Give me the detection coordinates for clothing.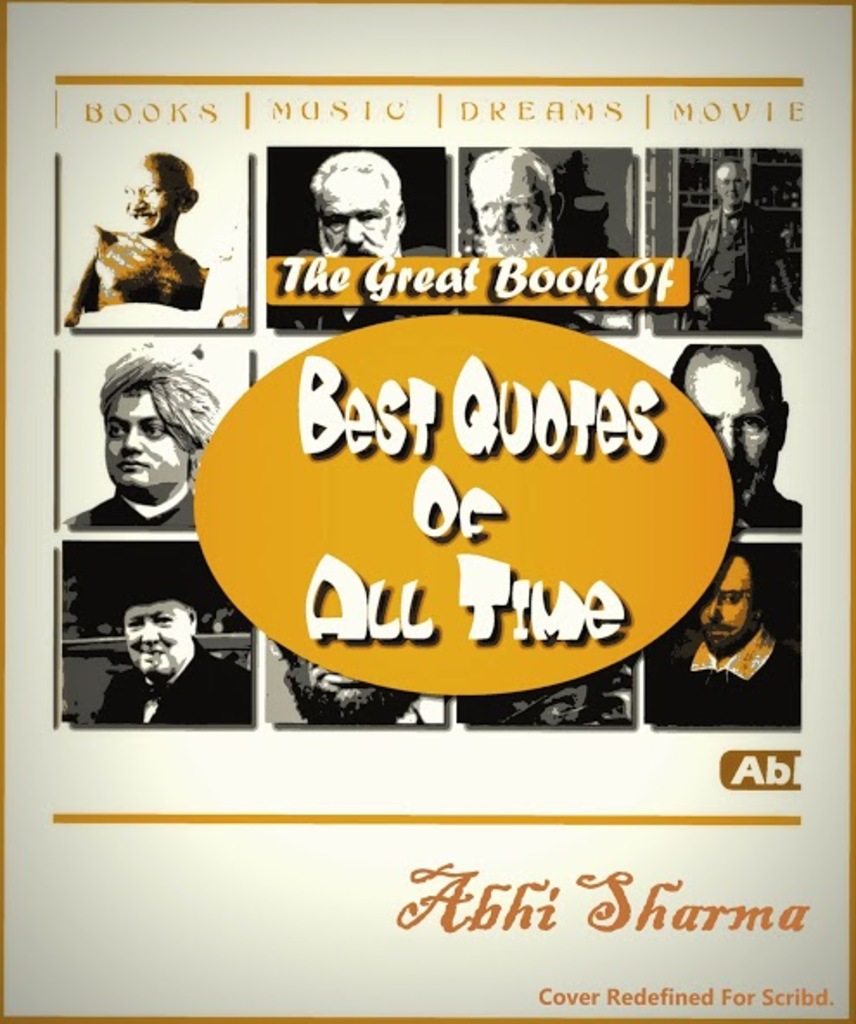
select_region(730, 493, 804, 533).
